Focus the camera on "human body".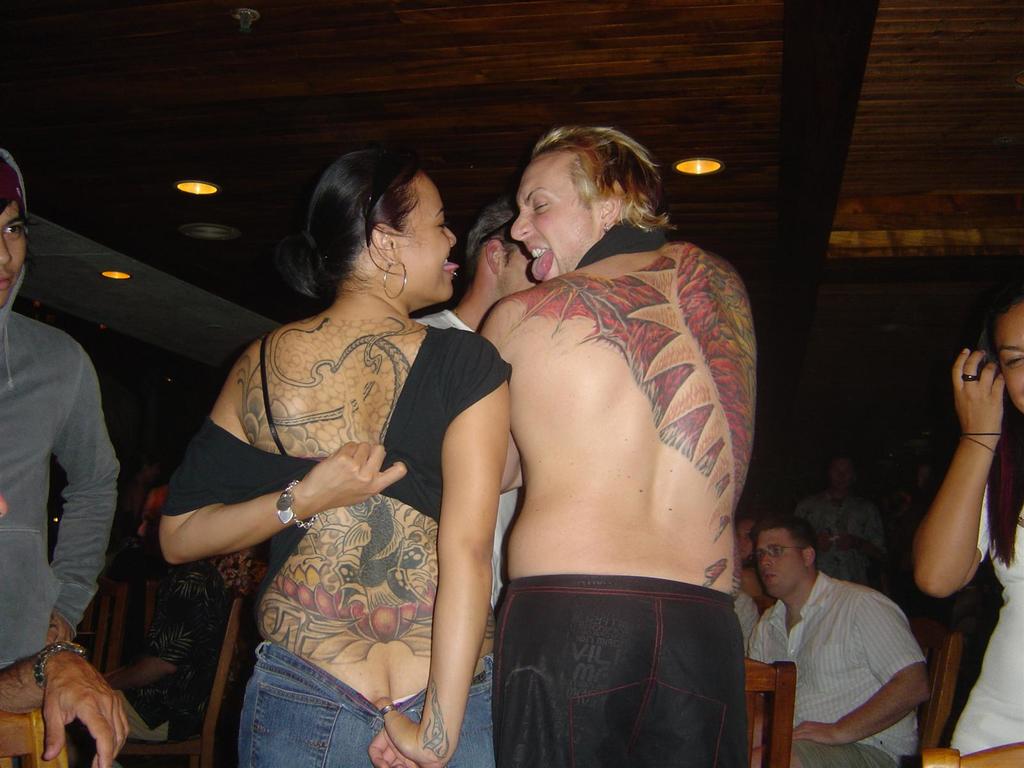
Focus region: {"x1": 904, "y1": 346, "x2": 1023, "y2": 767}.
